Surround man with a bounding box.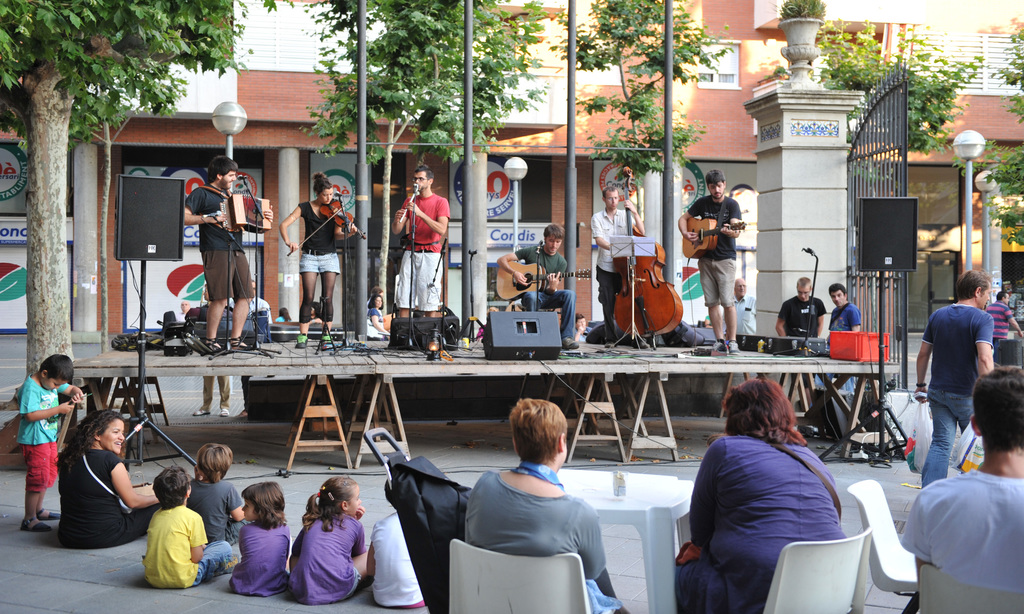
(704,277,756,332).
